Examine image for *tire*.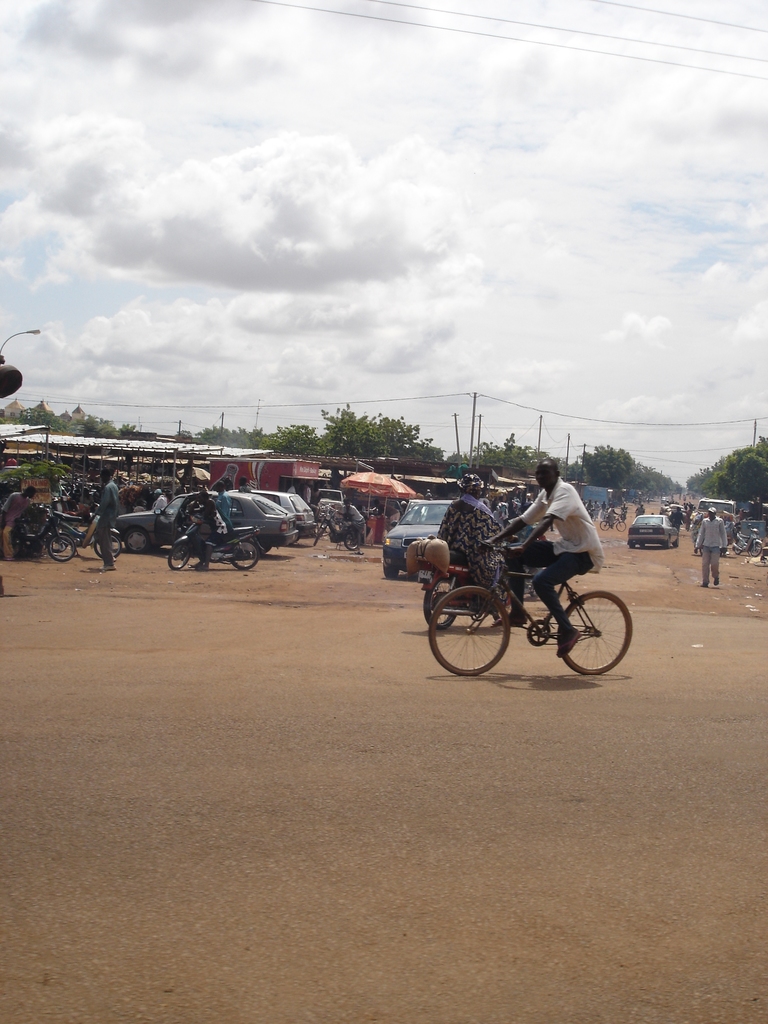
Examination result: 639,540,648,547.
